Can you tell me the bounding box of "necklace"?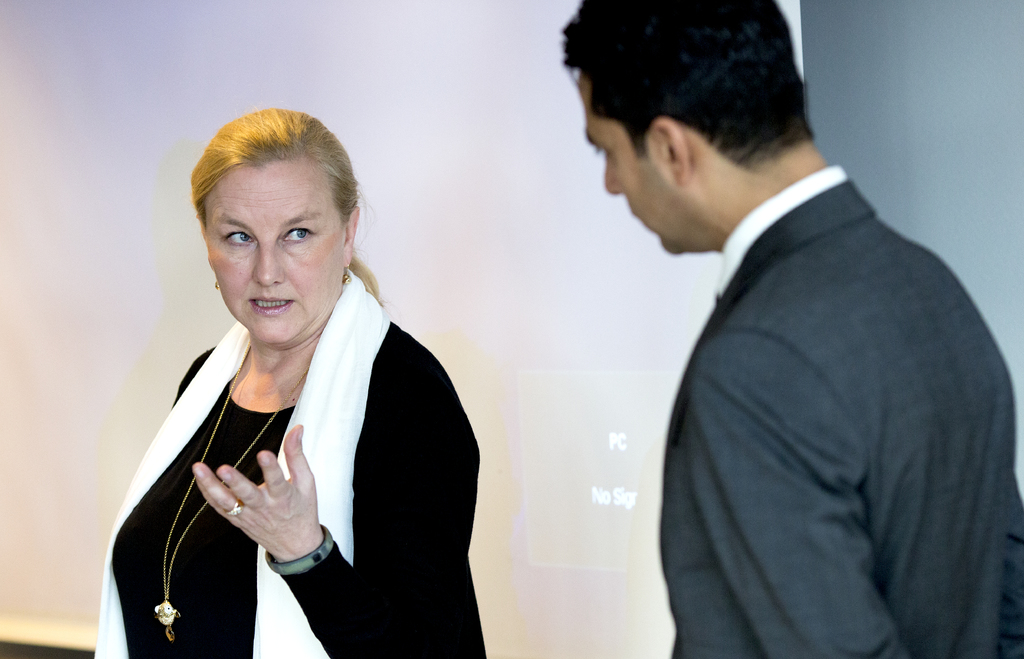
(152, 335, 319, 647).
